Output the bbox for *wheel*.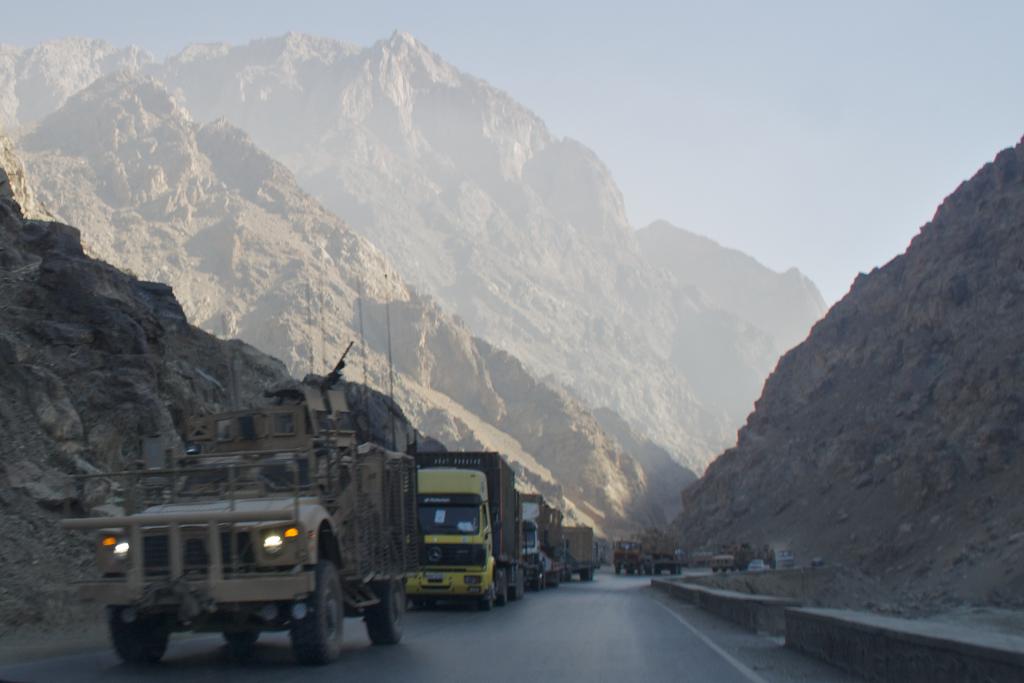
bbox=[362, 573, 412, 646].
